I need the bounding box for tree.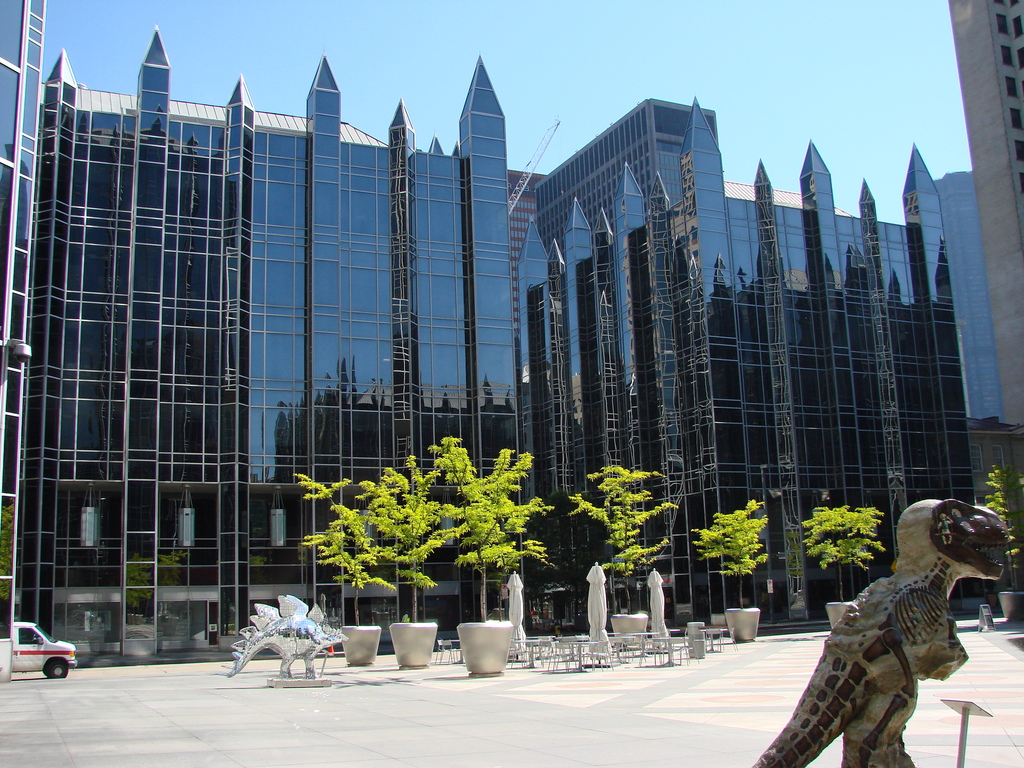
Here it is: l=687, t=496, r=778, b=610.
